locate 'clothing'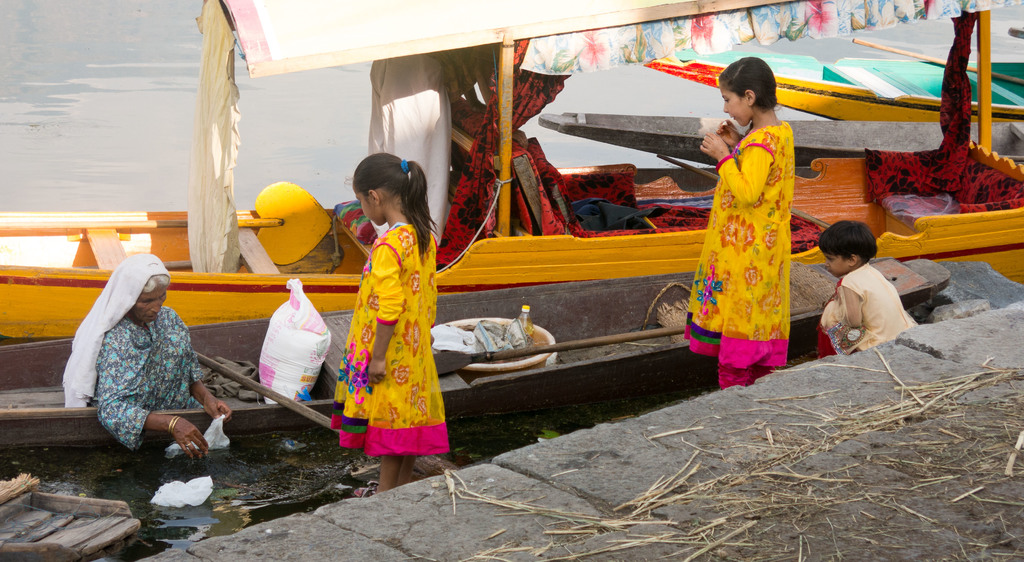
<bbox>64, 253, 202, 449</bbox>
